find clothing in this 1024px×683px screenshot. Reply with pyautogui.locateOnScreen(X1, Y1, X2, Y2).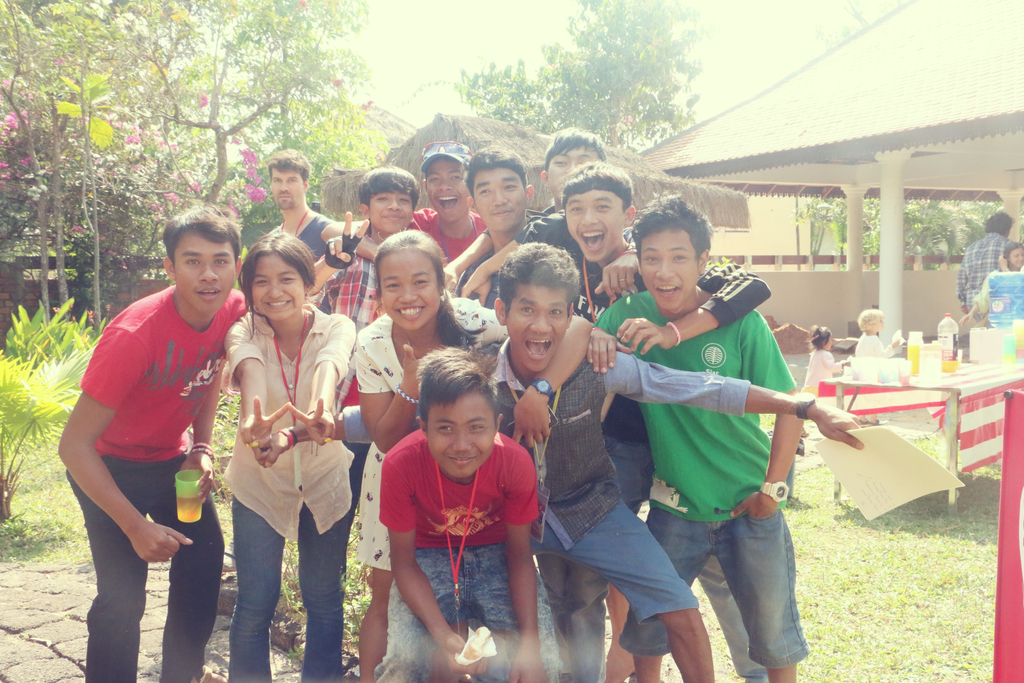
pyautogui.locateOnScreen(257, 215, 346, 269).
